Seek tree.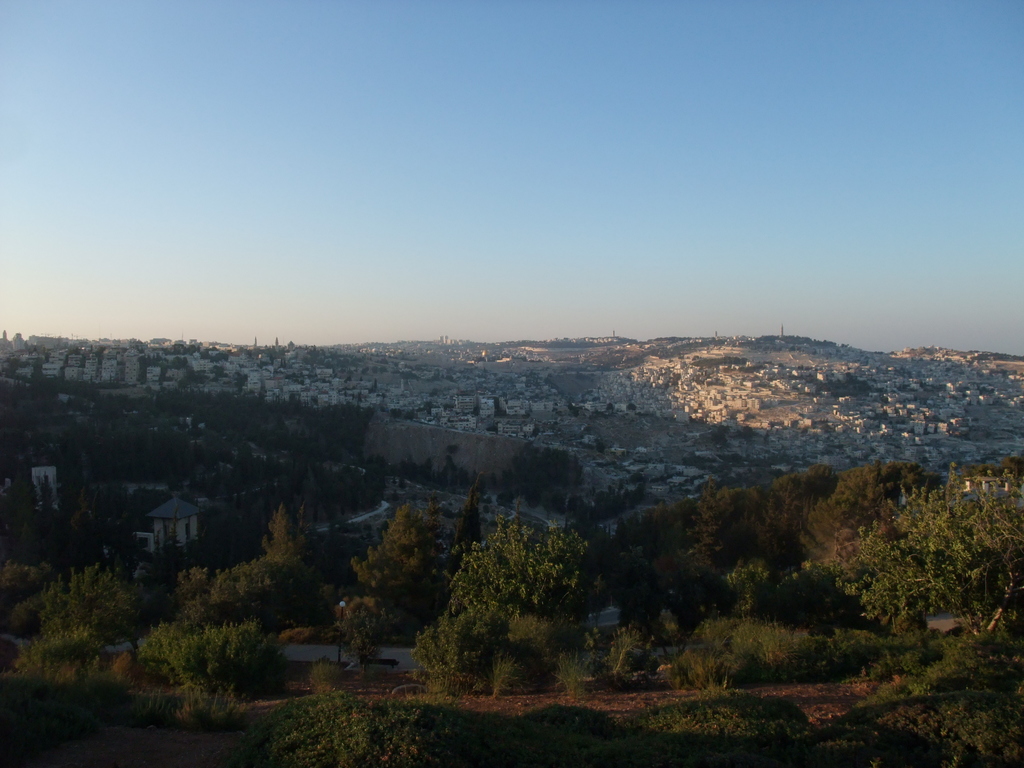
<bbox>254, 504, 308, 616</bbox>.
